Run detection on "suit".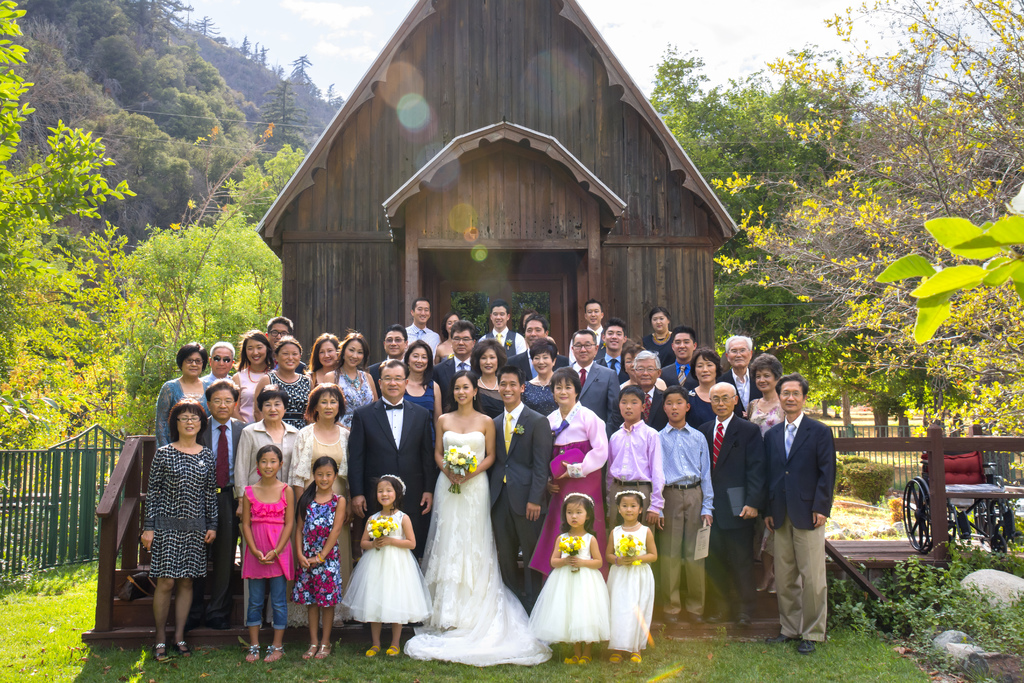
Result: x1=503, y1=349, x2=570, y2=381.
